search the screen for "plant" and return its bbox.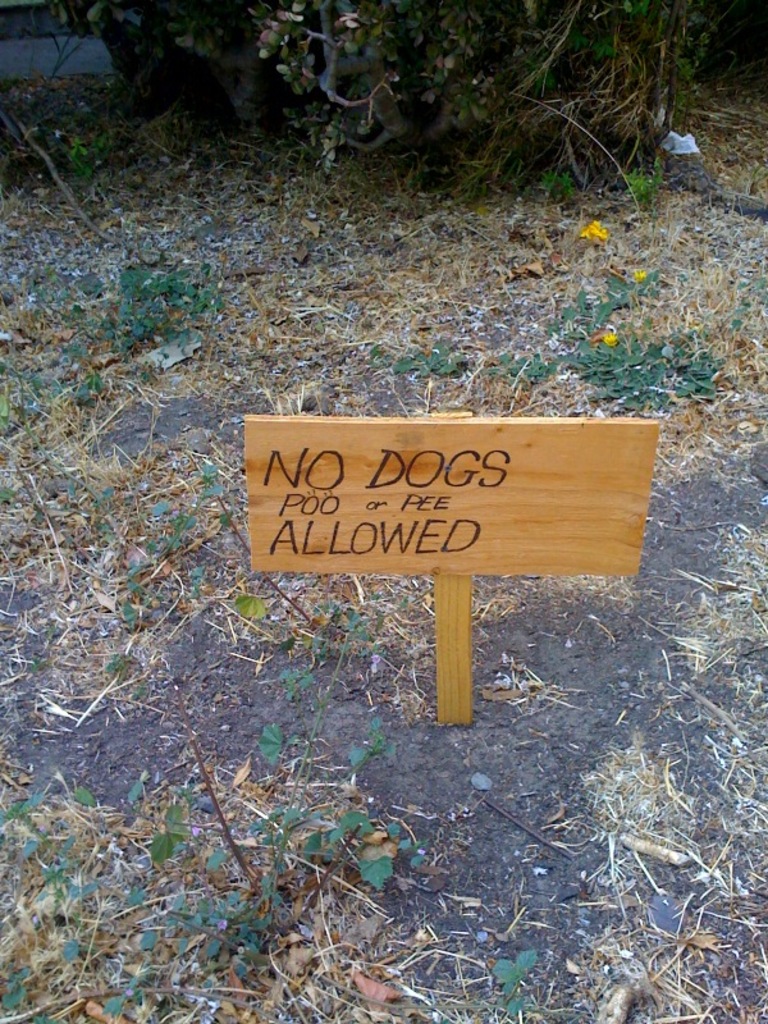
Found: 0,602,431,1023.
